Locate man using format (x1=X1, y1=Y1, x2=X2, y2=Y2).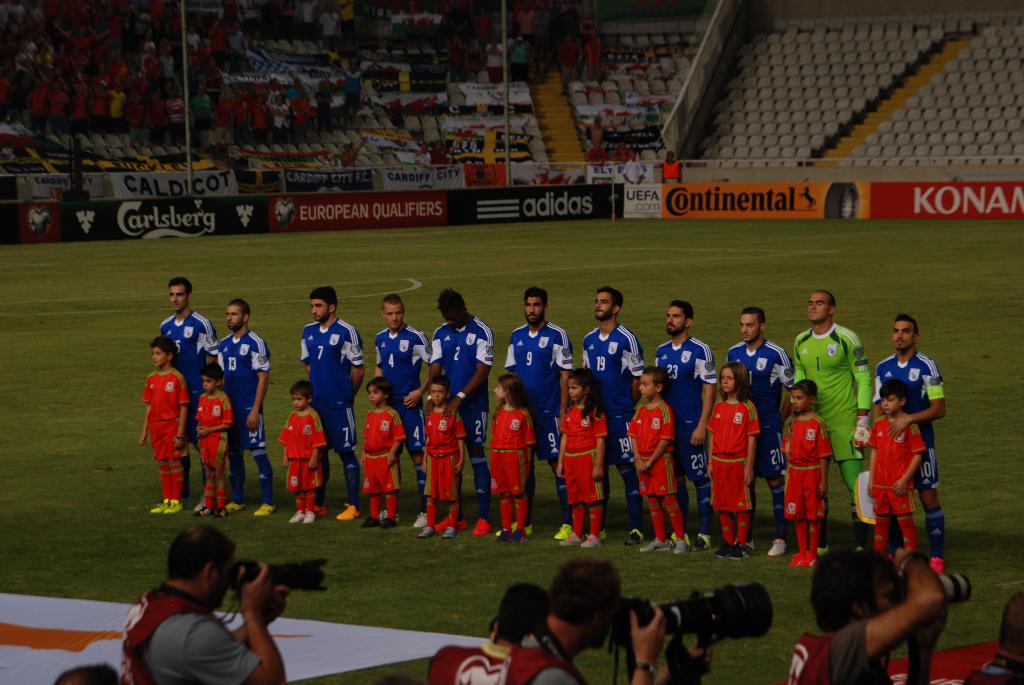
(x1=303, y1=286, x2=367, y2=520).
